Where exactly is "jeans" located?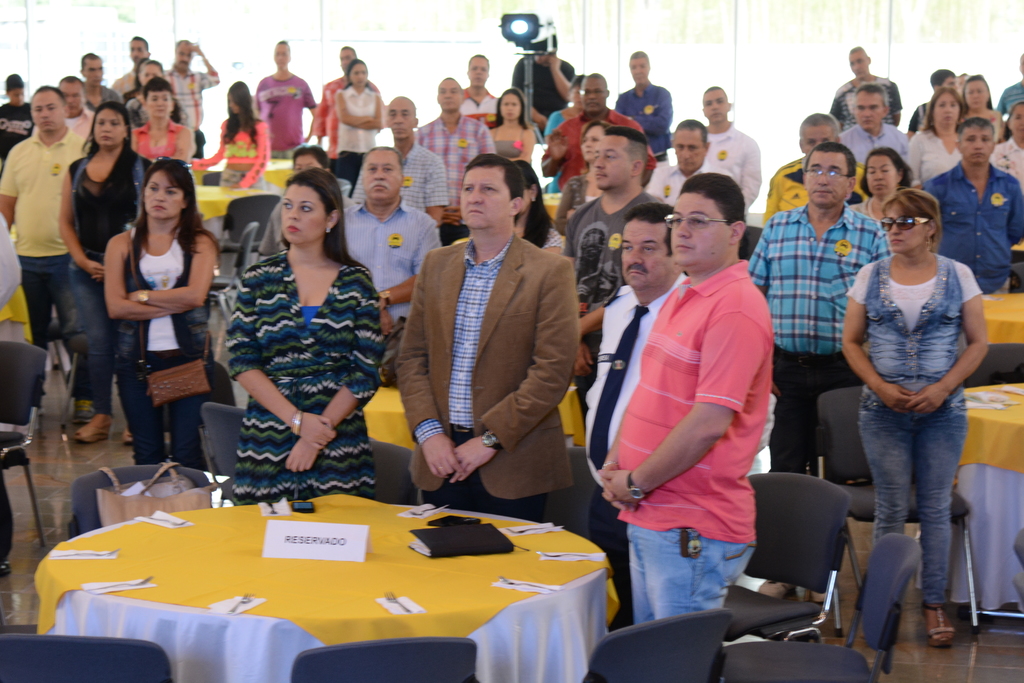
Its bounding box is {"left": 14, "top": 255, "right": 86, "bottom": 395}.
